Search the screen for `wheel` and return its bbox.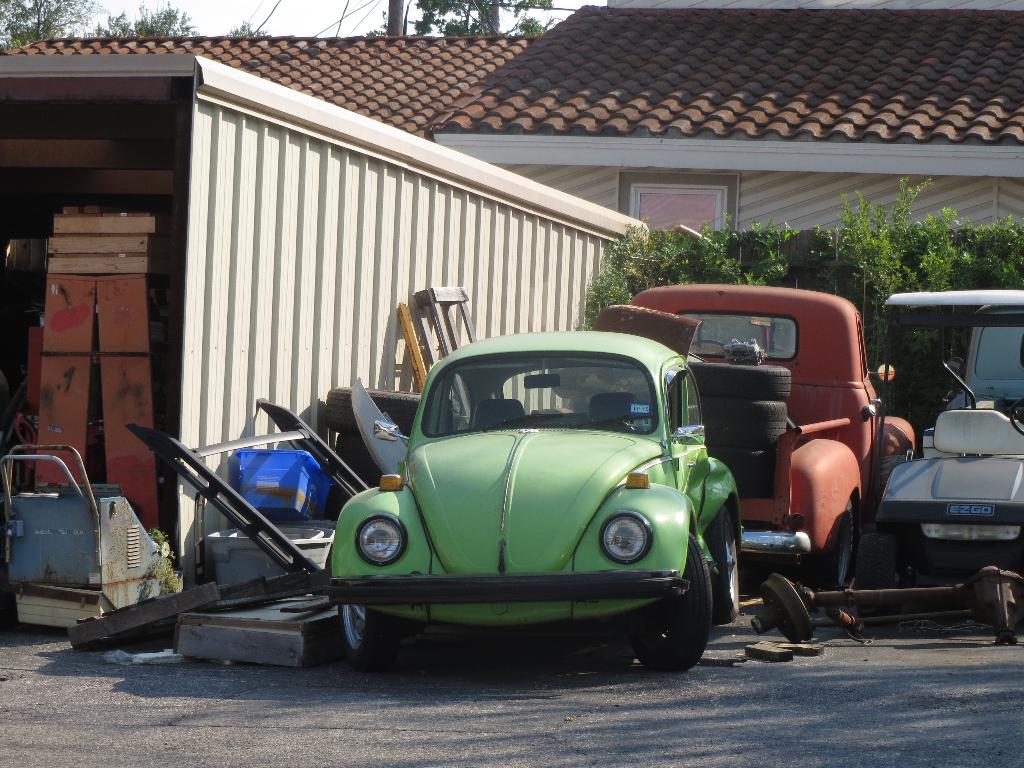
Found: <box>881,452,911,488</box>.
